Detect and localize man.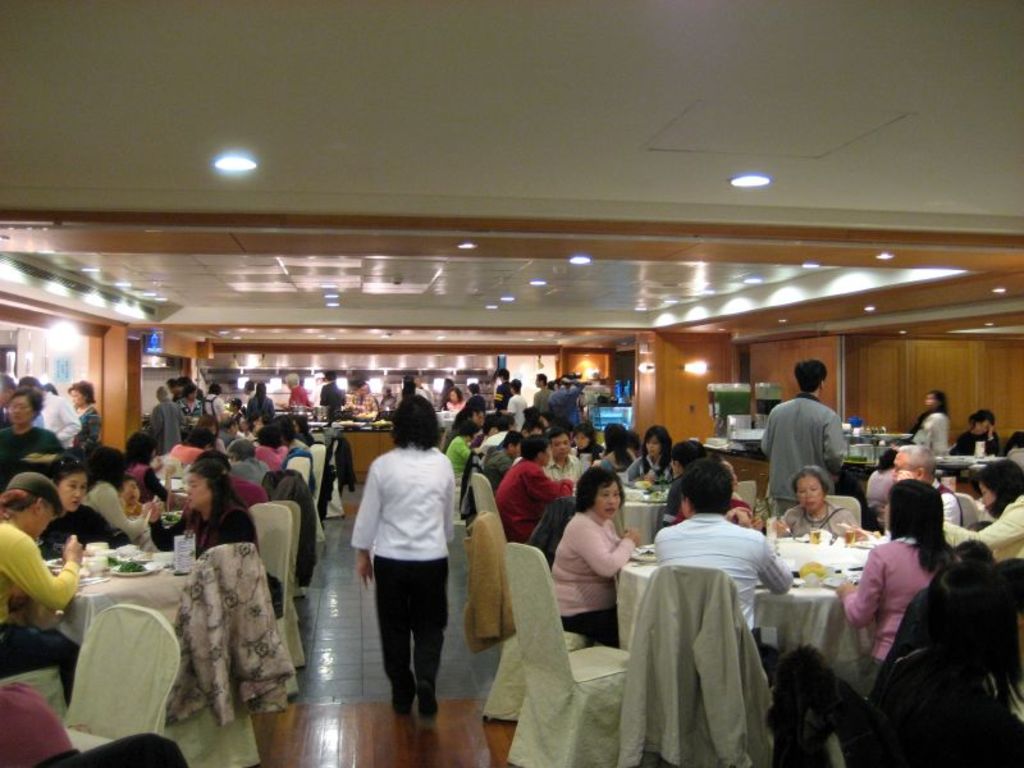
Localized at <bbox>887, 443, 965, 529</bbox>.
